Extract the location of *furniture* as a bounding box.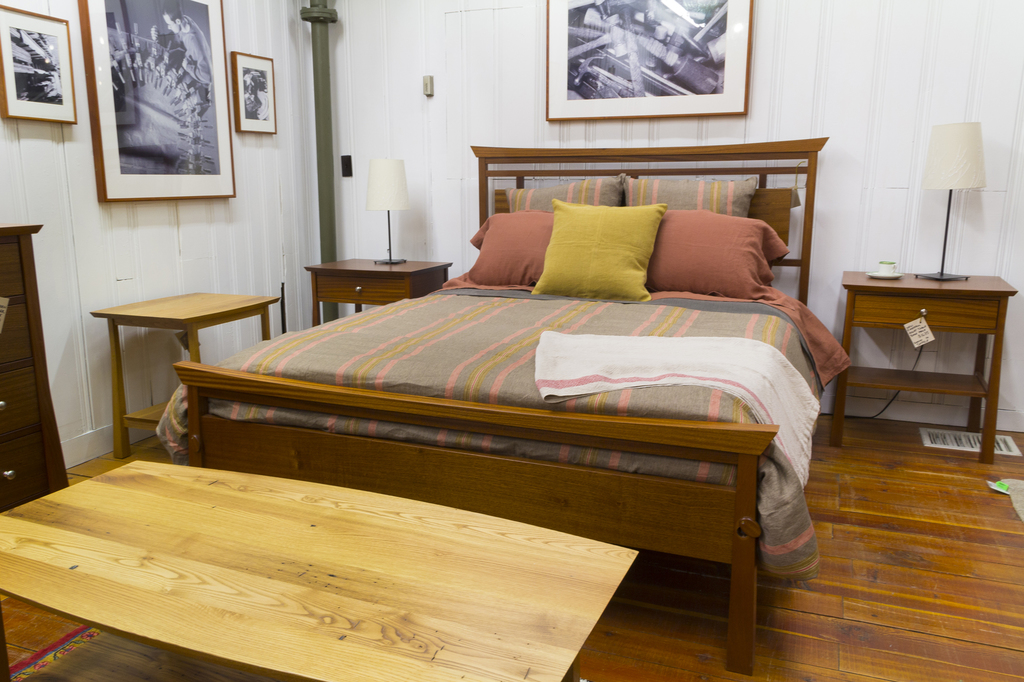
locate(92, 292, 279, 461).
